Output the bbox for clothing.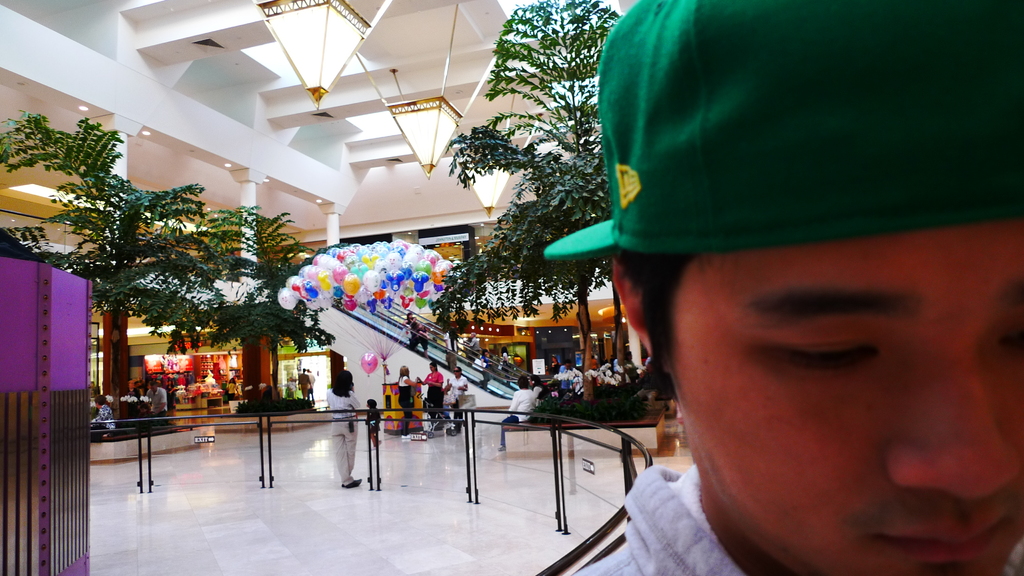
<box>579,464,750,575</box>.
